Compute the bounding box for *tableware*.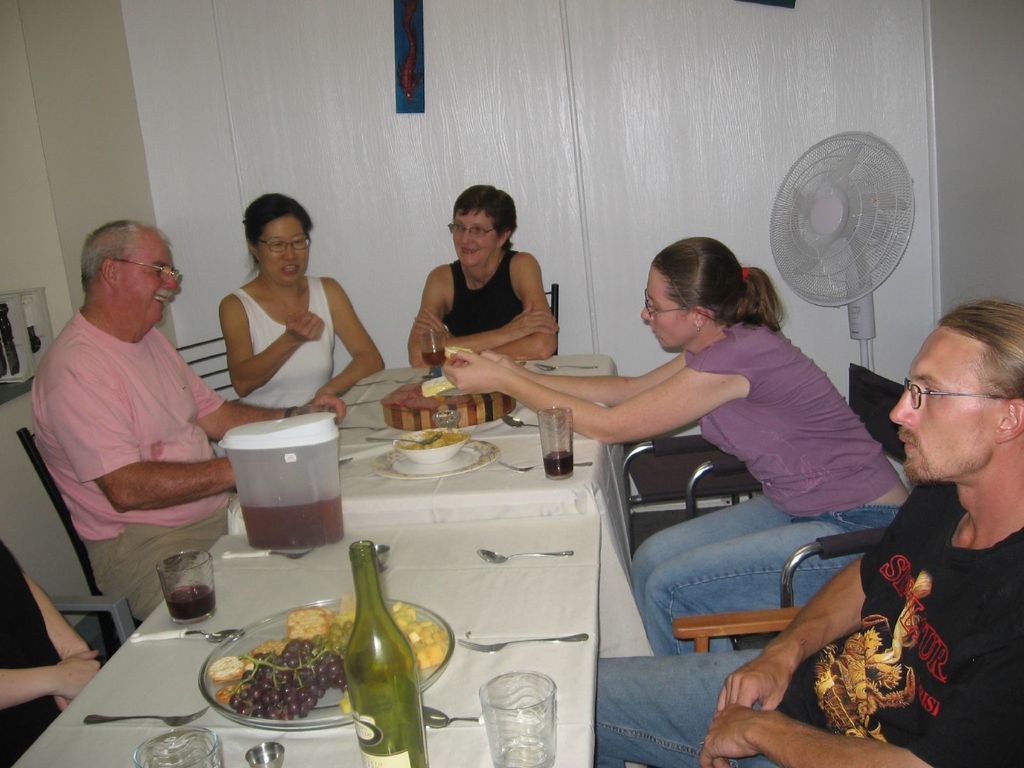
box(499, 458, 598, 472).
